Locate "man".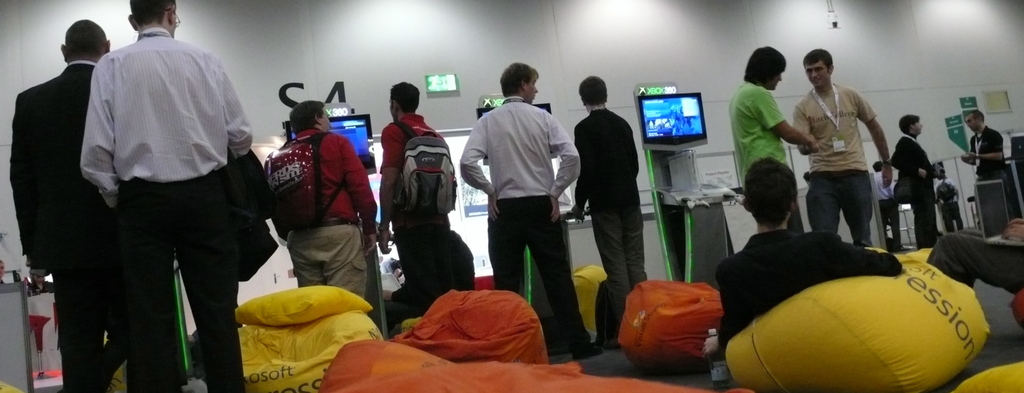
Bounding box: select_region(380, 79, 455, 317).
